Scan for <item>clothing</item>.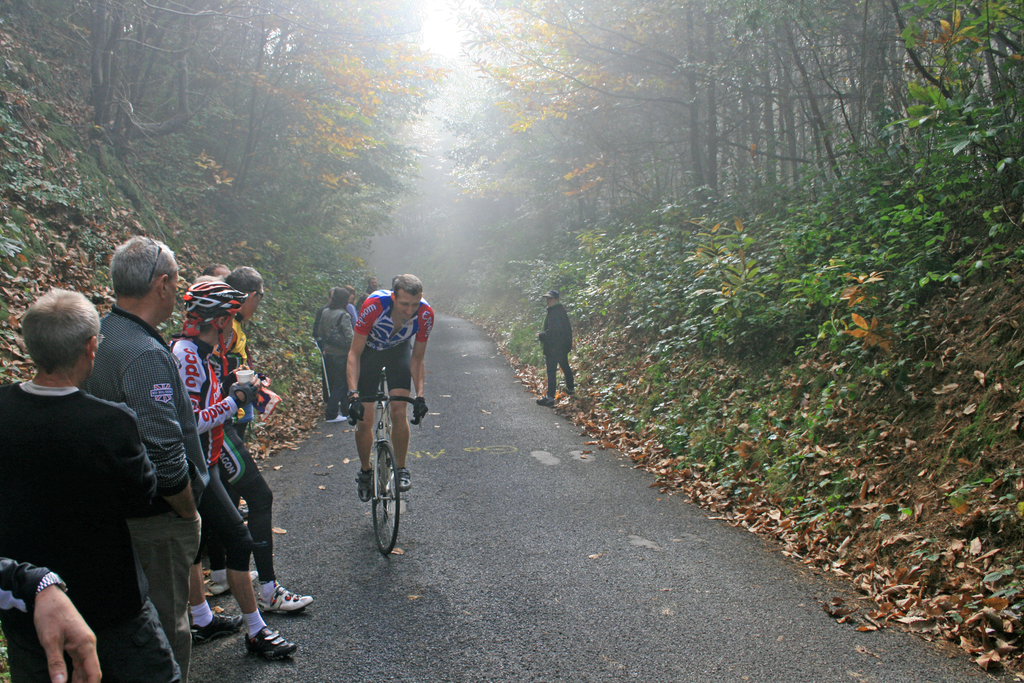
Scan result: crop(0, 557, 50, 620).
